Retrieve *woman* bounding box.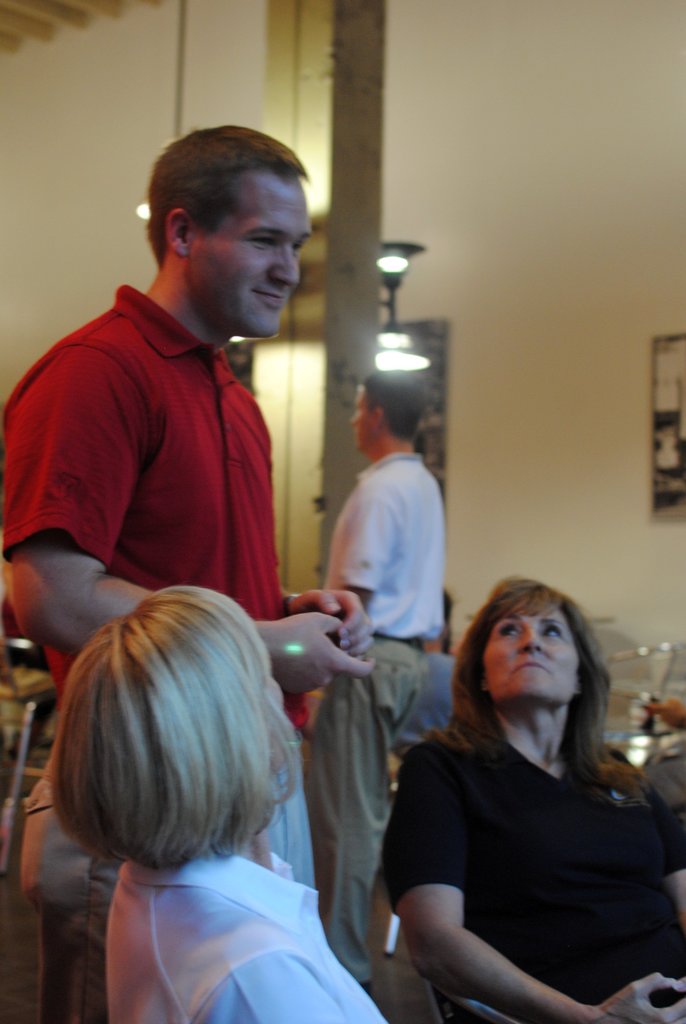
Bounding box: (369, 588, 666, 1023).
